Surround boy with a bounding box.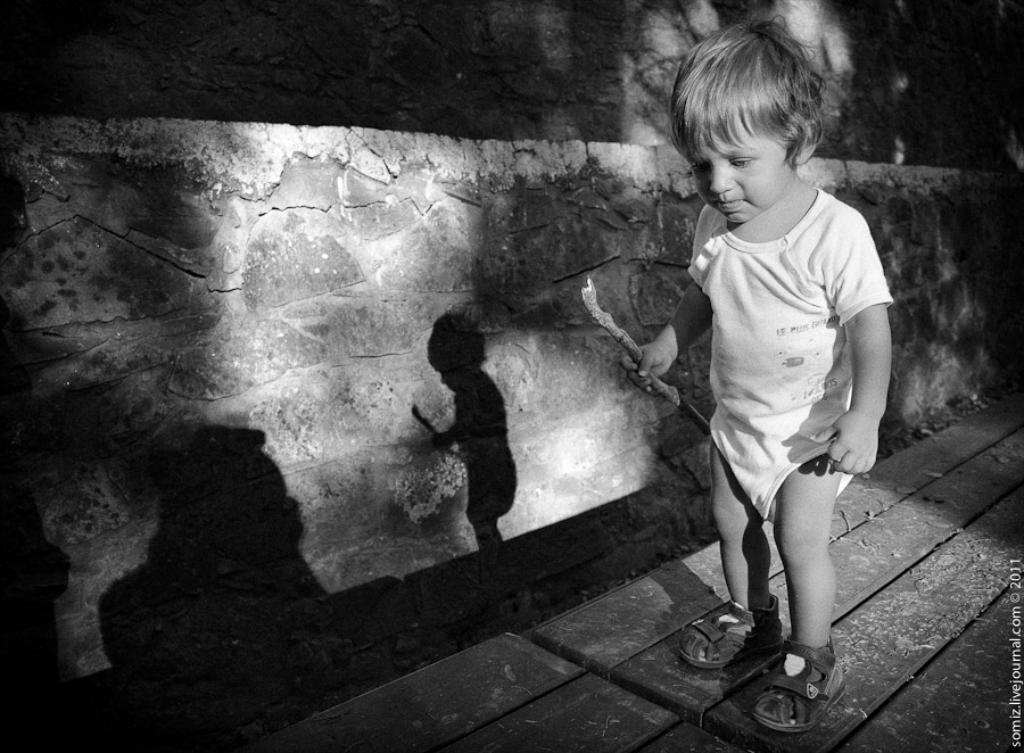
l=658, t=0, r=900, b=733.
